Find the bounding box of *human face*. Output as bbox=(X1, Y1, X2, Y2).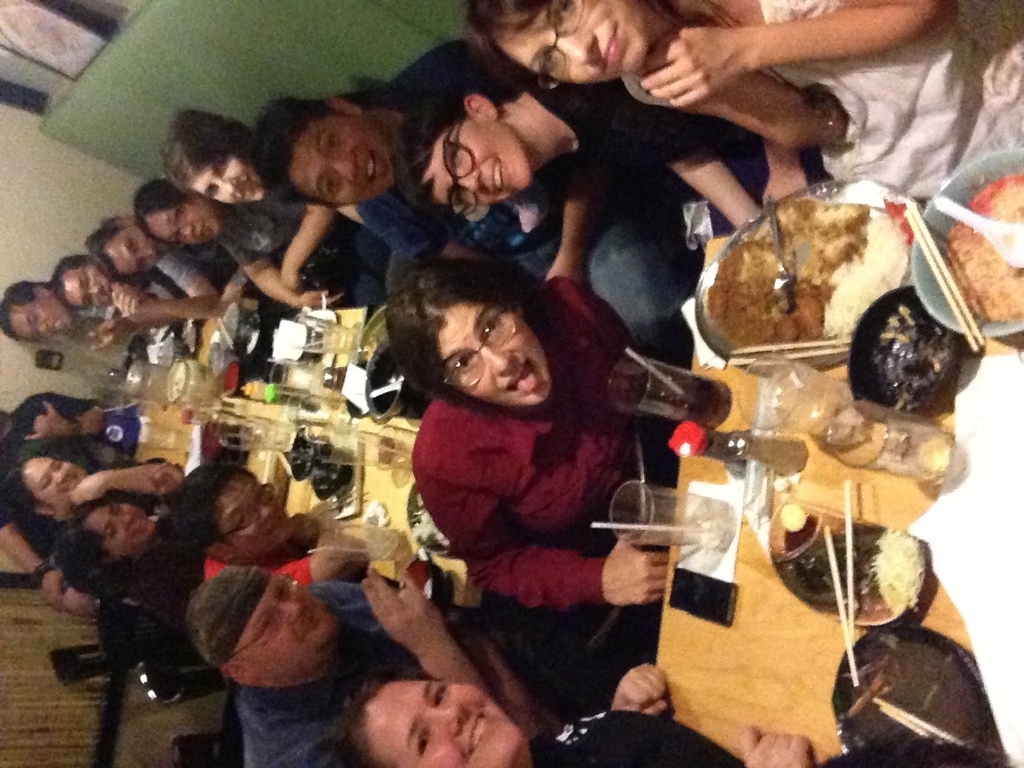
bbox=(66, 260, 110, 314).
